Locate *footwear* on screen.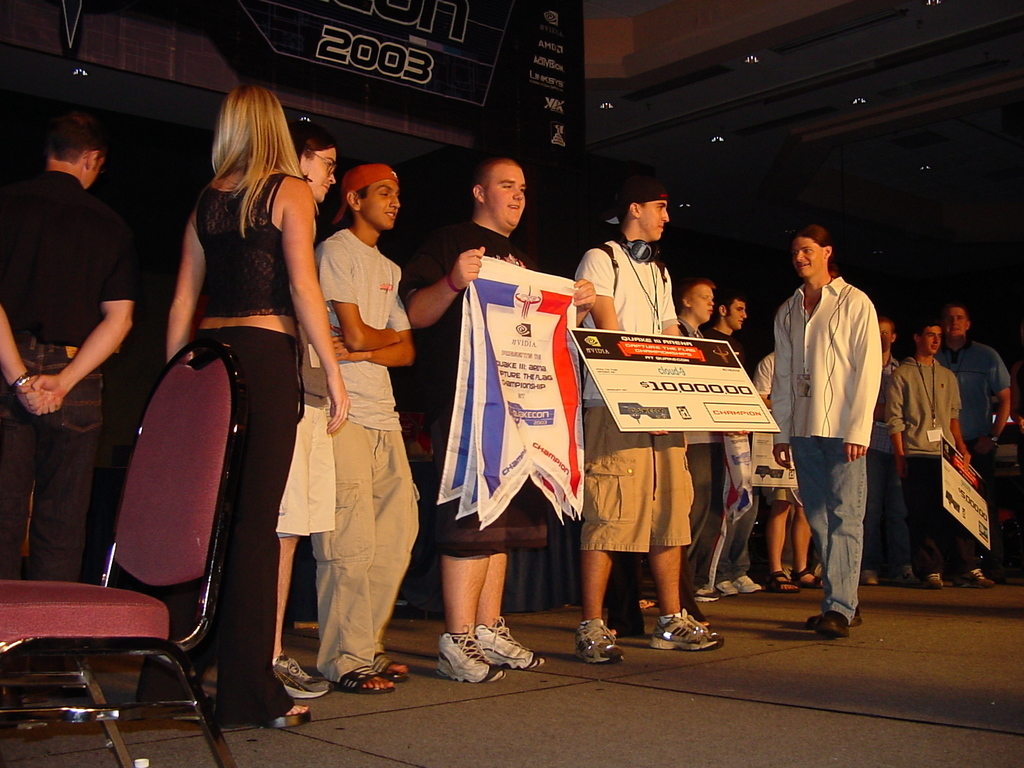
On screen at [805, 610, 862, 628].
